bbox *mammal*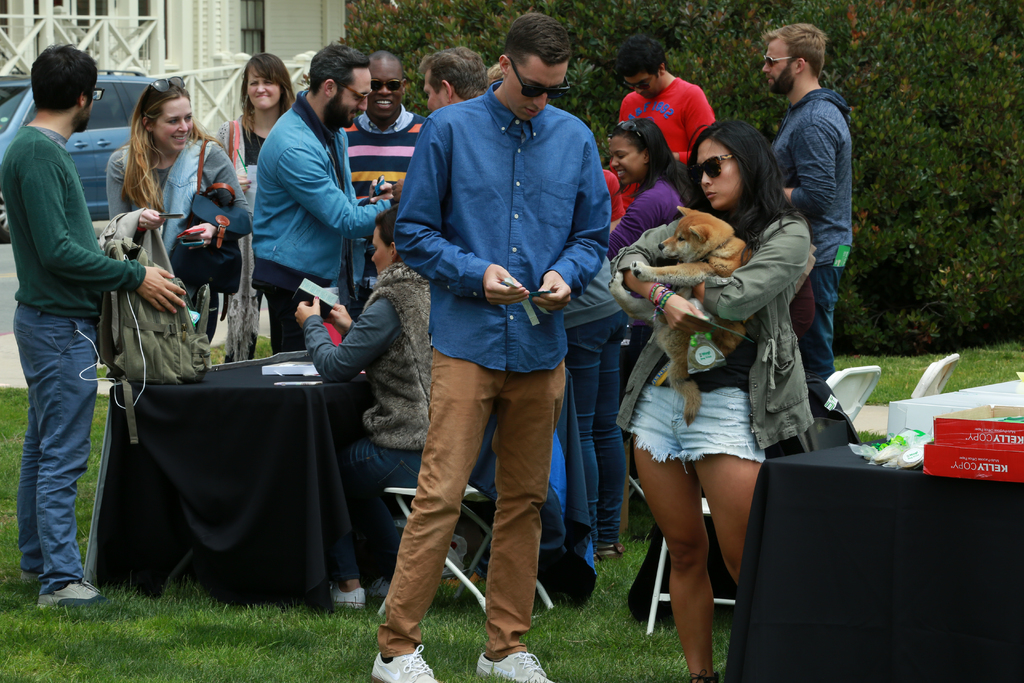
106:75:251:350
